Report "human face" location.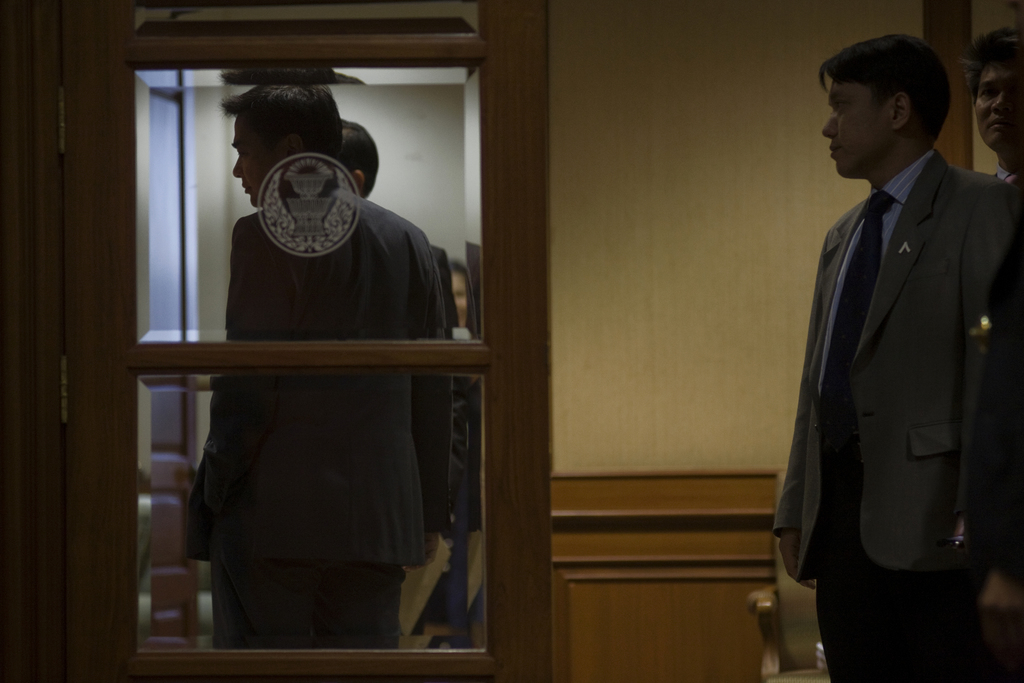
Report: {"left": 234, "top": 113, "right": 287, "bottom": 204}.
